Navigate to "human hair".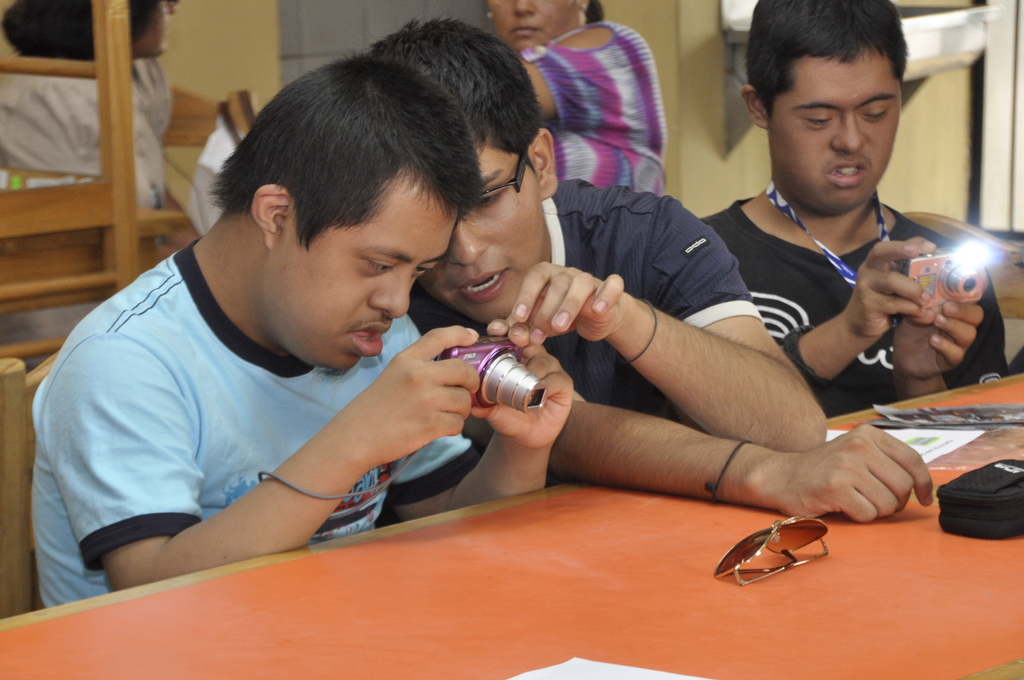
Navigation target: rect(746, 0, 907, 121).
